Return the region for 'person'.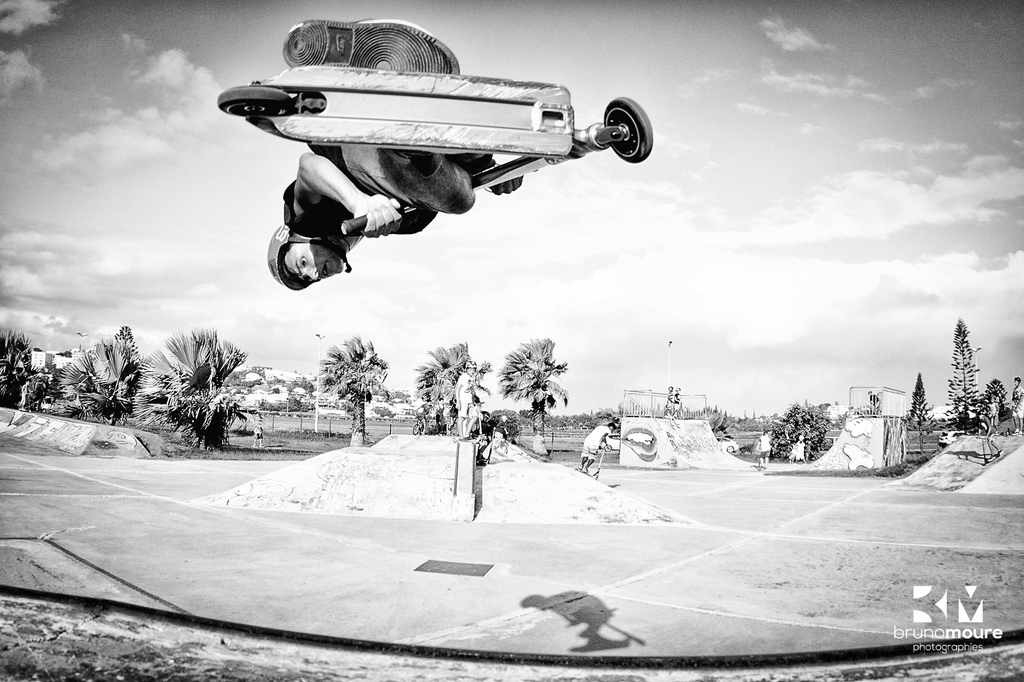
bbox=(412, 398, 432, 433).
